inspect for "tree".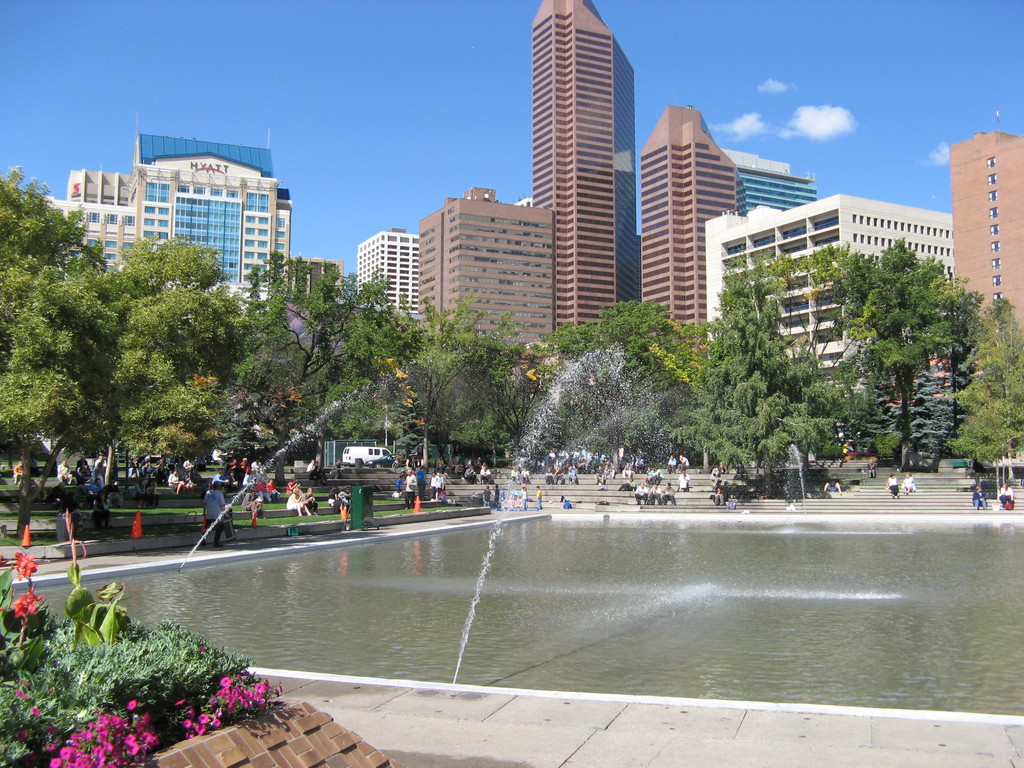
Inspection: <bbox>121, 233, 260, 504</bbox>.
